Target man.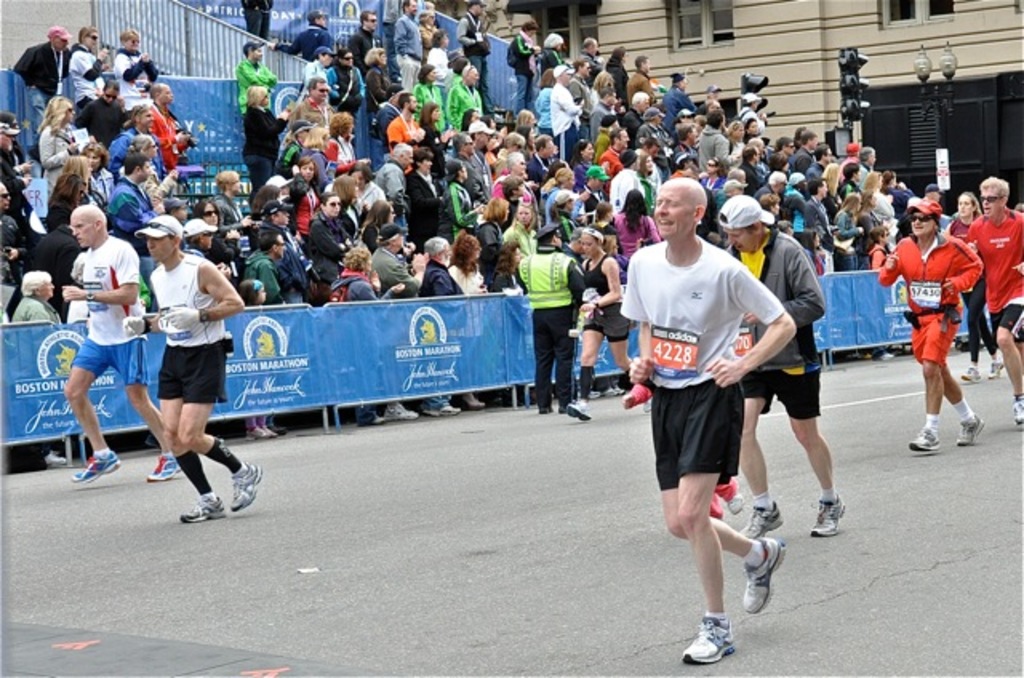
Target region: rect(739, 146, 766, 195).
